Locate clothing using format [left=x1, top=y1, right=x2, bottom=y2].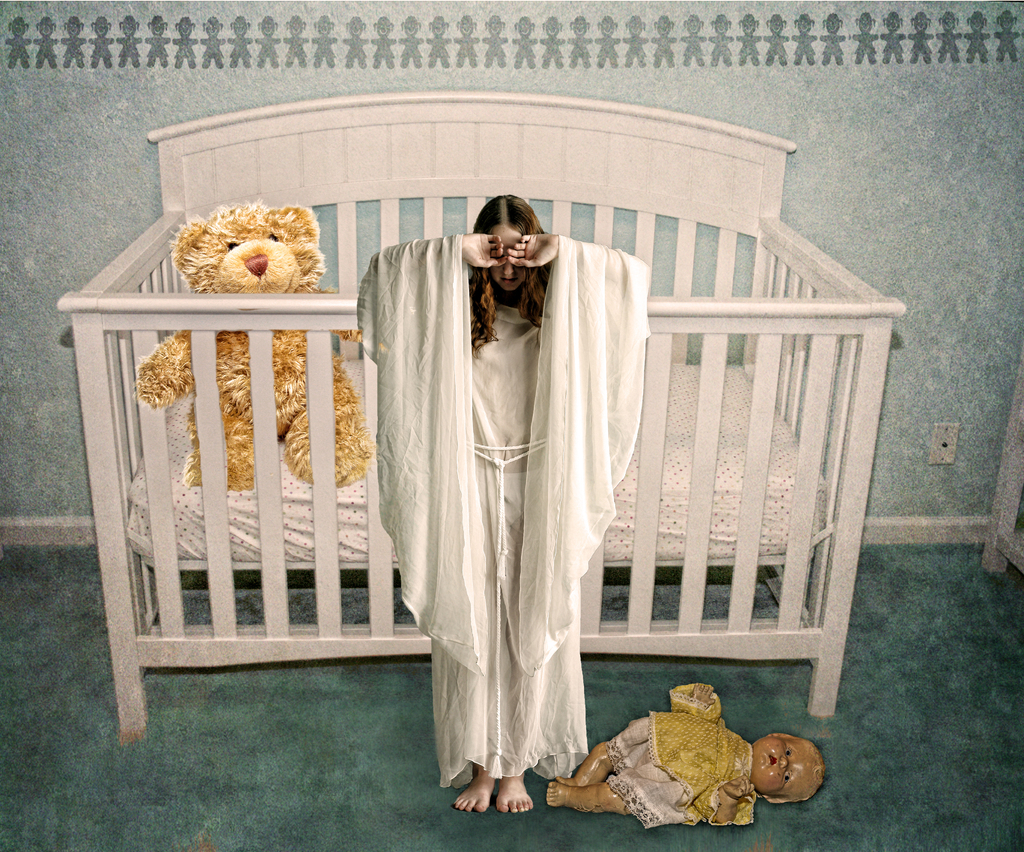
[left=376, top=151, right=648, bottom=823].
